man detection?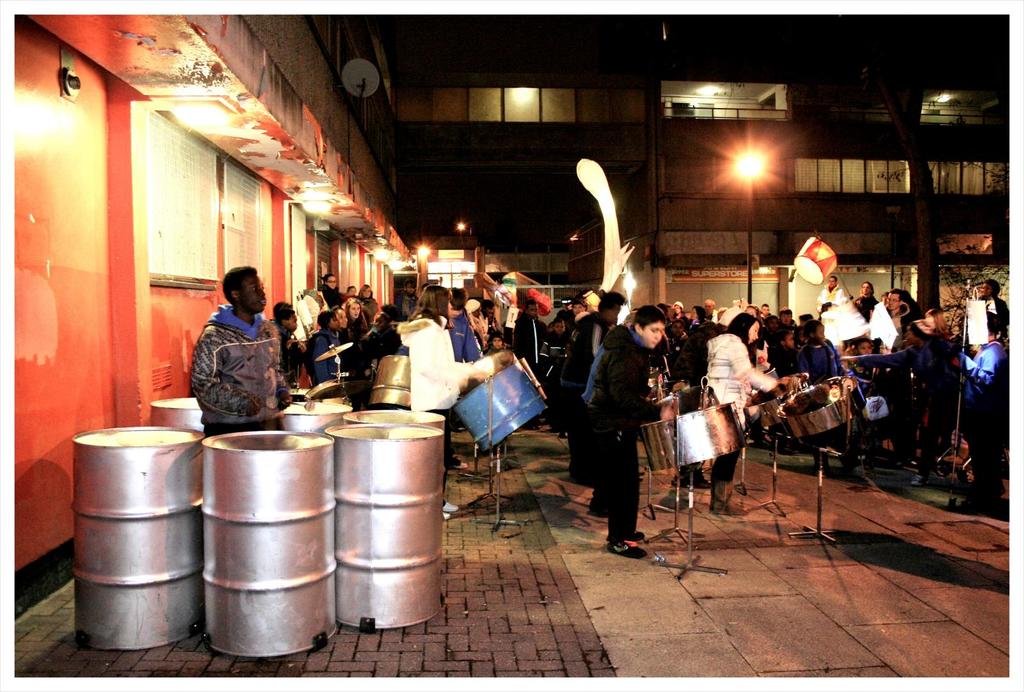
698 298 719 326
